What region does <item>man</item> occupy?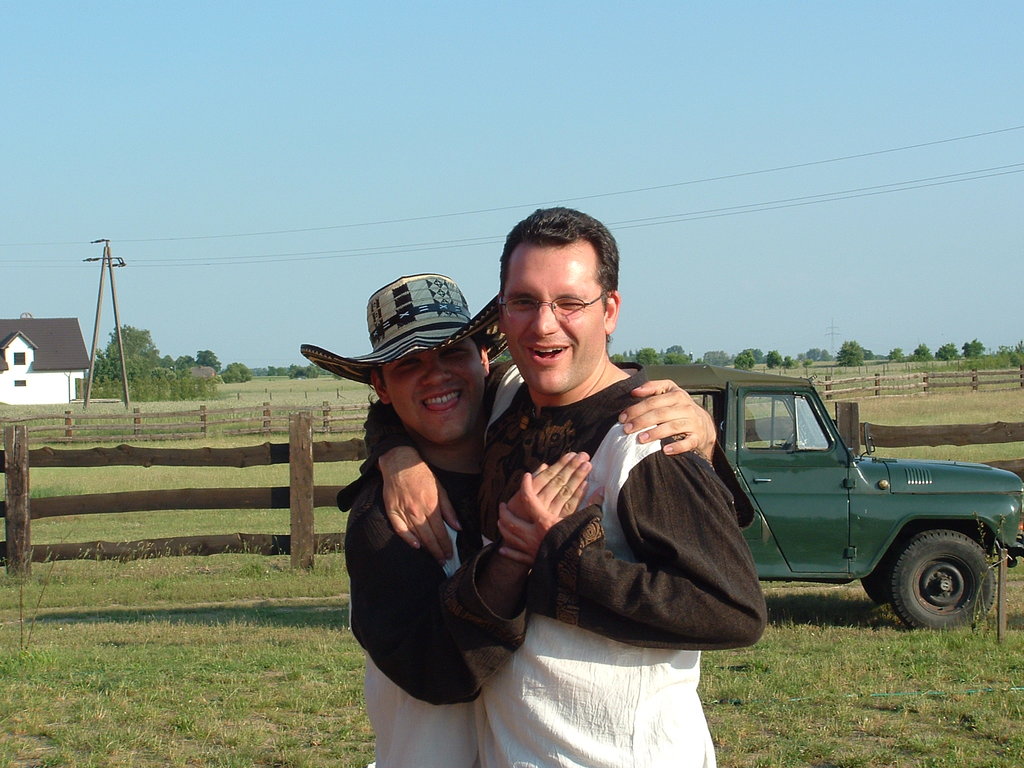
detection(359, 200, 771, 767).
